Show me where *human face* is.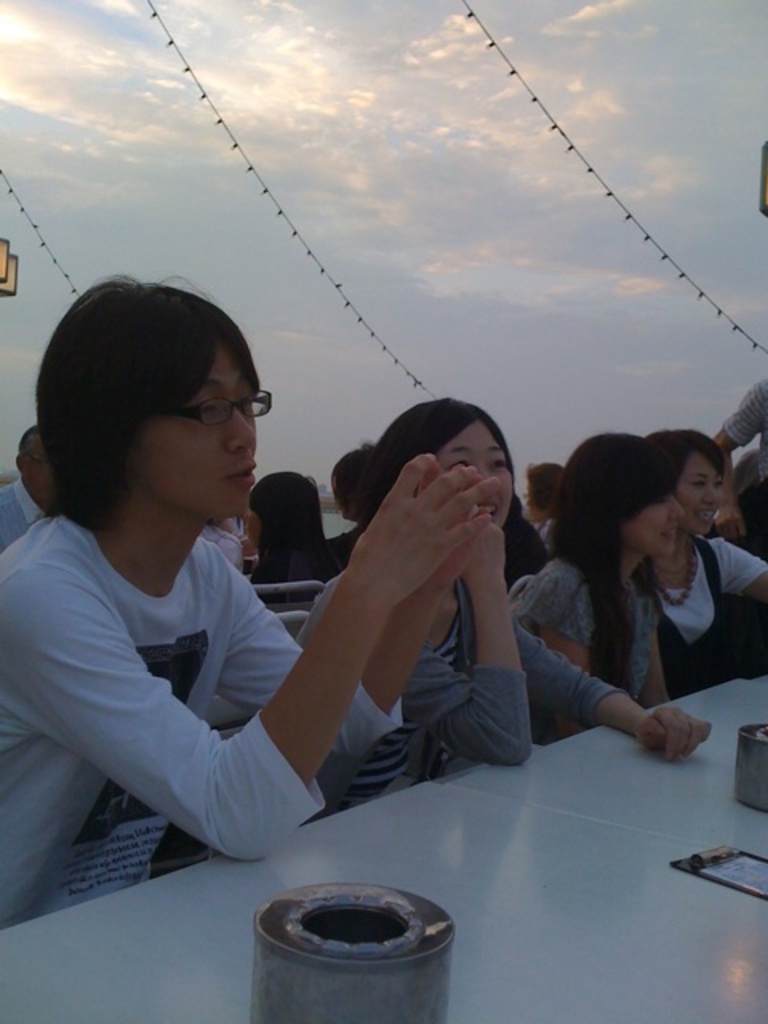
*human face* is at rect(667, 448, 728, 526).
